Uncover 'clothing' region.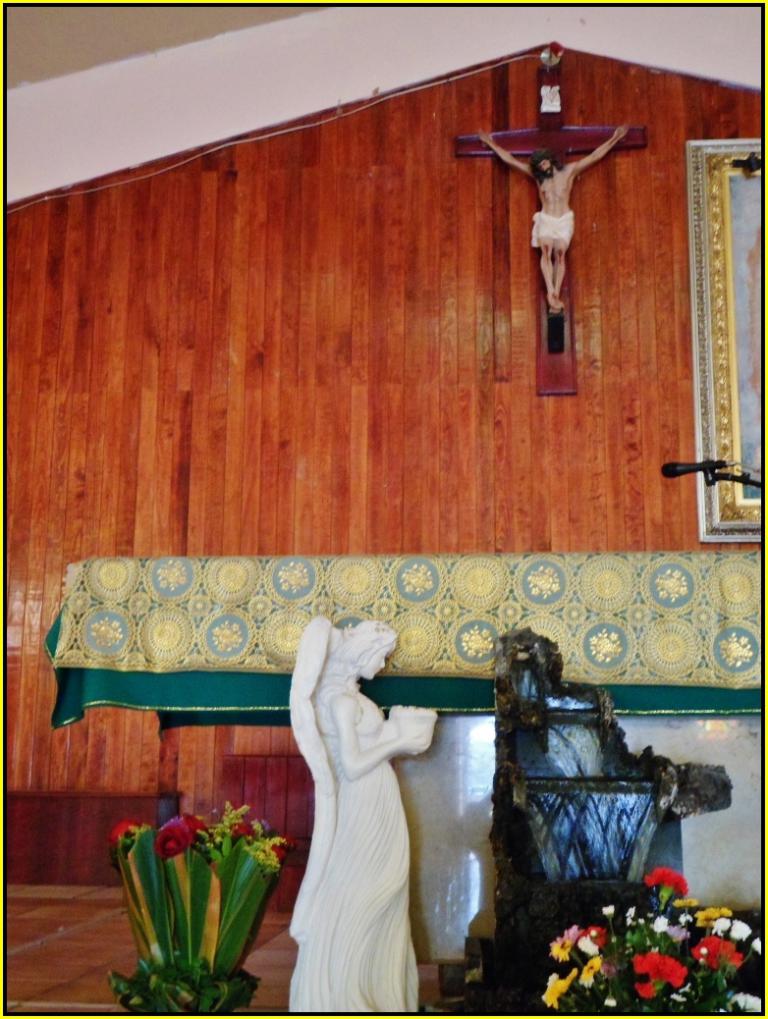
Uncovered: l=283, t=674, r=421, b=1018.
